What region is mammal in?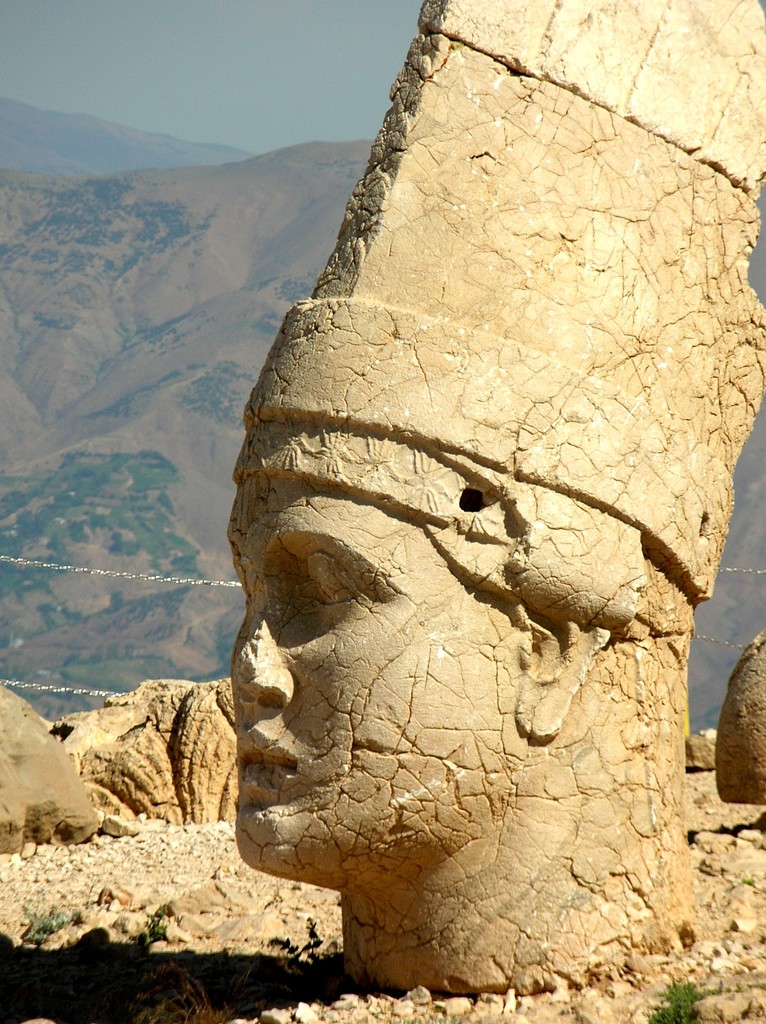
[x1=223, y1=418, x2=717, y2=993].
